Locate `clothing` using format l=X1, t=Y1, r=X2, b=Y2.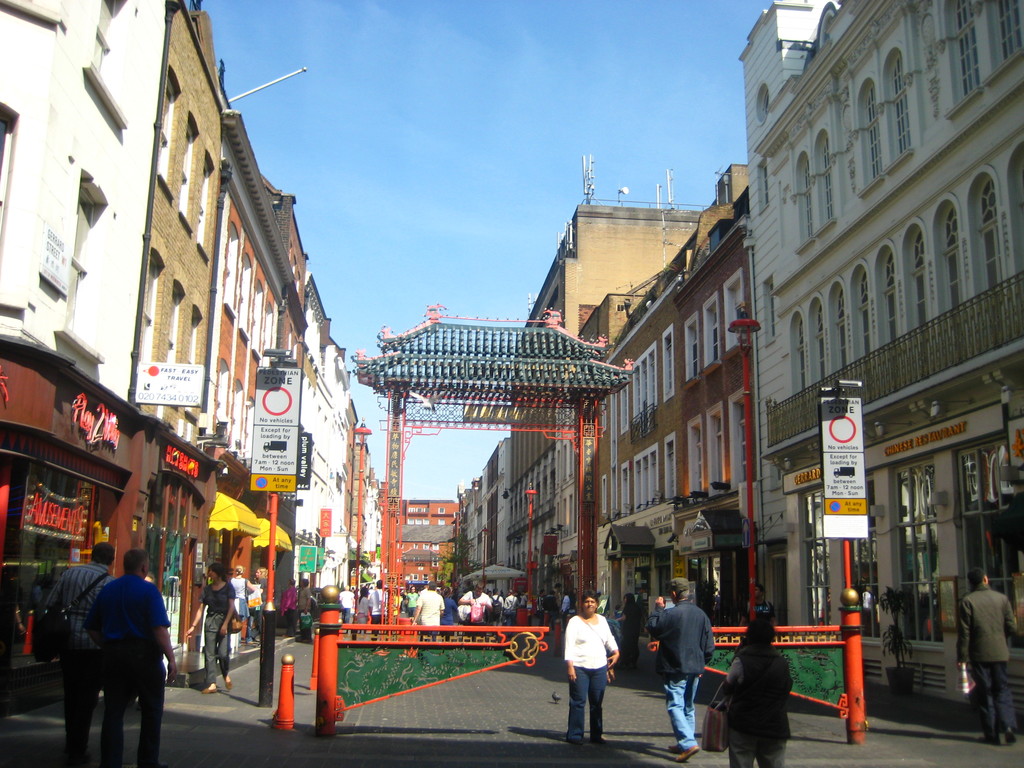
l=537, t=595, r=543, b=627.
